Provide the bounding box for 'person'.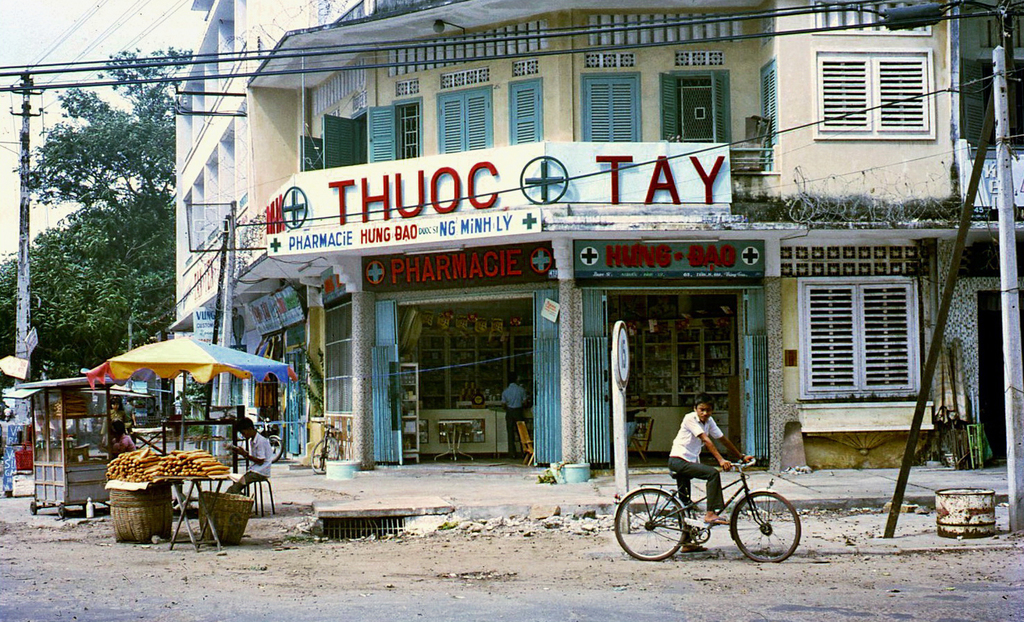
{"left": 504, "top": 379, "right": 525, "bottom": 452}.
